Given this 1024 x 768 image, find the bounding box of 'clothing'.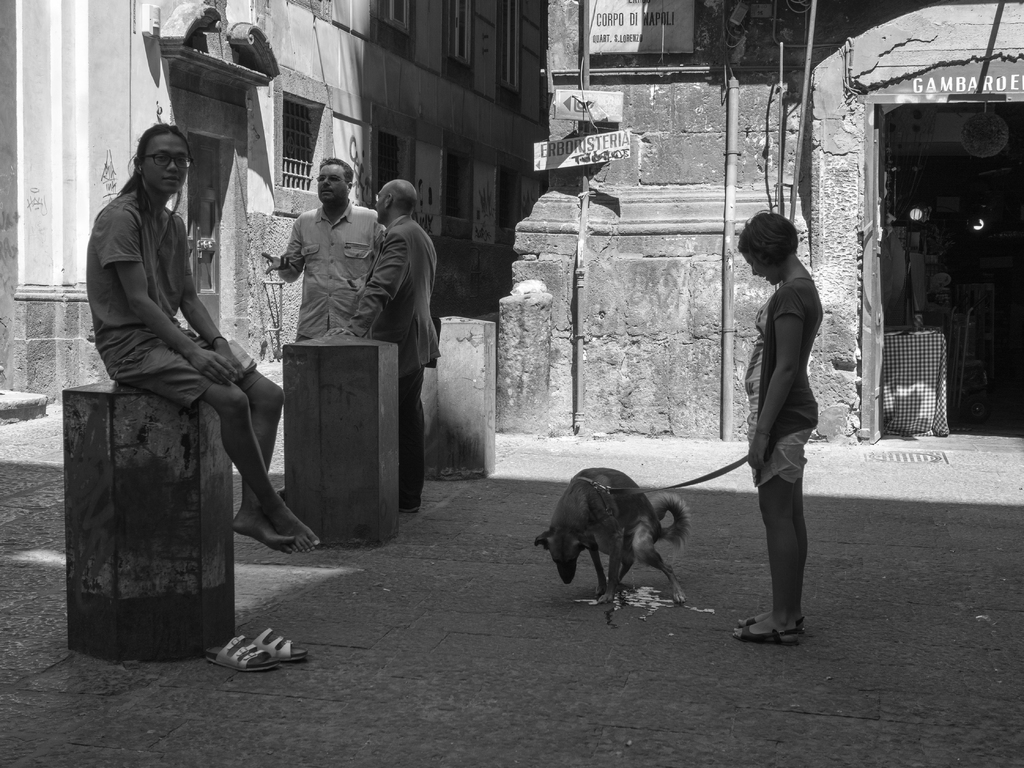
bbox=(327, 215, 447, 509).
